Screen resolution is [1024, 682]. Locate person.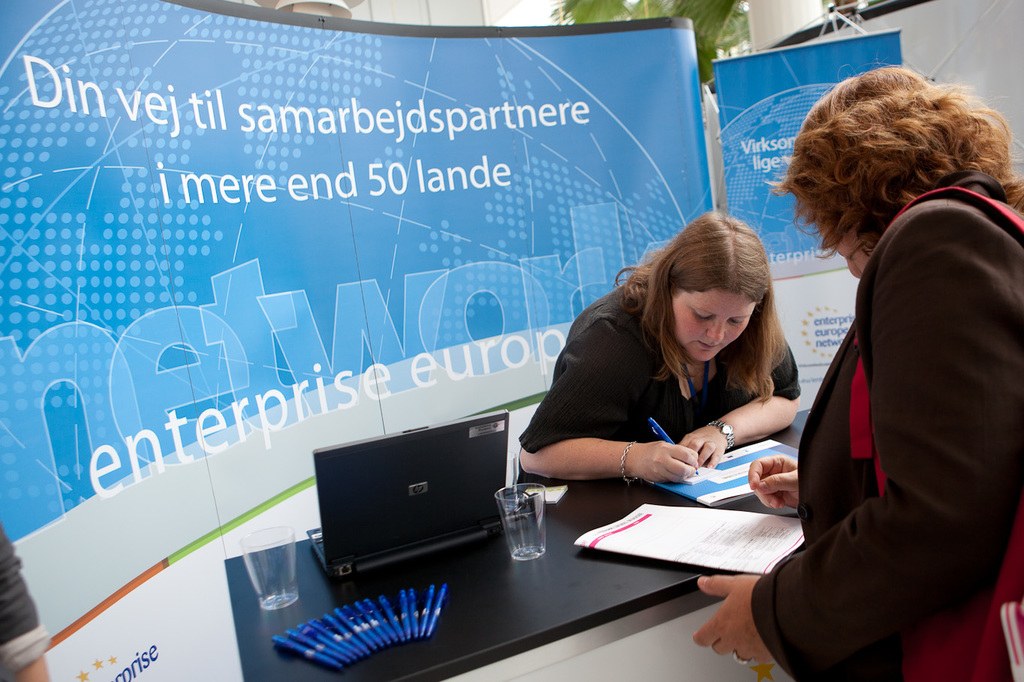
<box>688,51,1023,681</box>.
